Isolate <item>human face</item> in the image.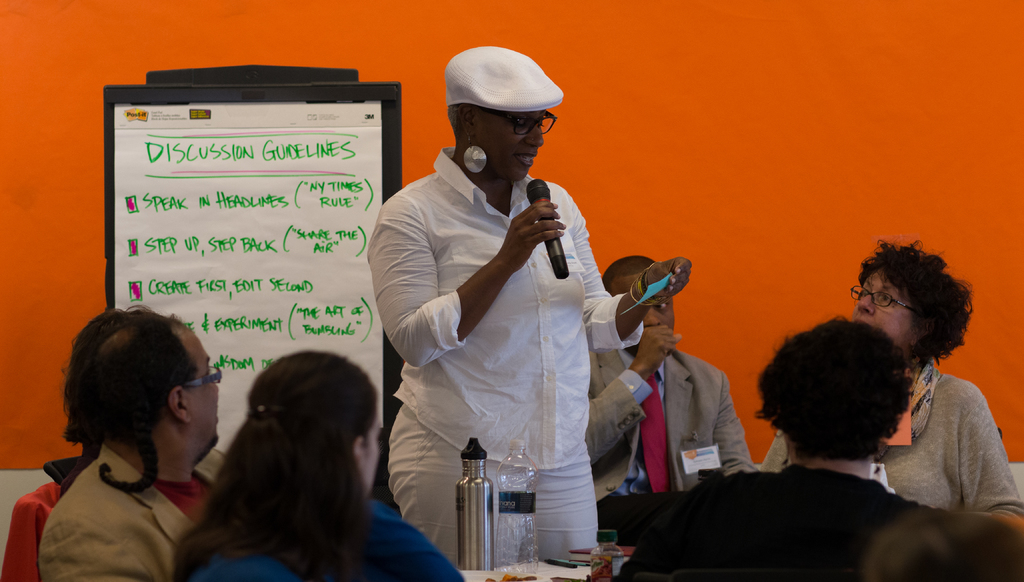
Isolated region: <box>852,271,920,347</box>.
